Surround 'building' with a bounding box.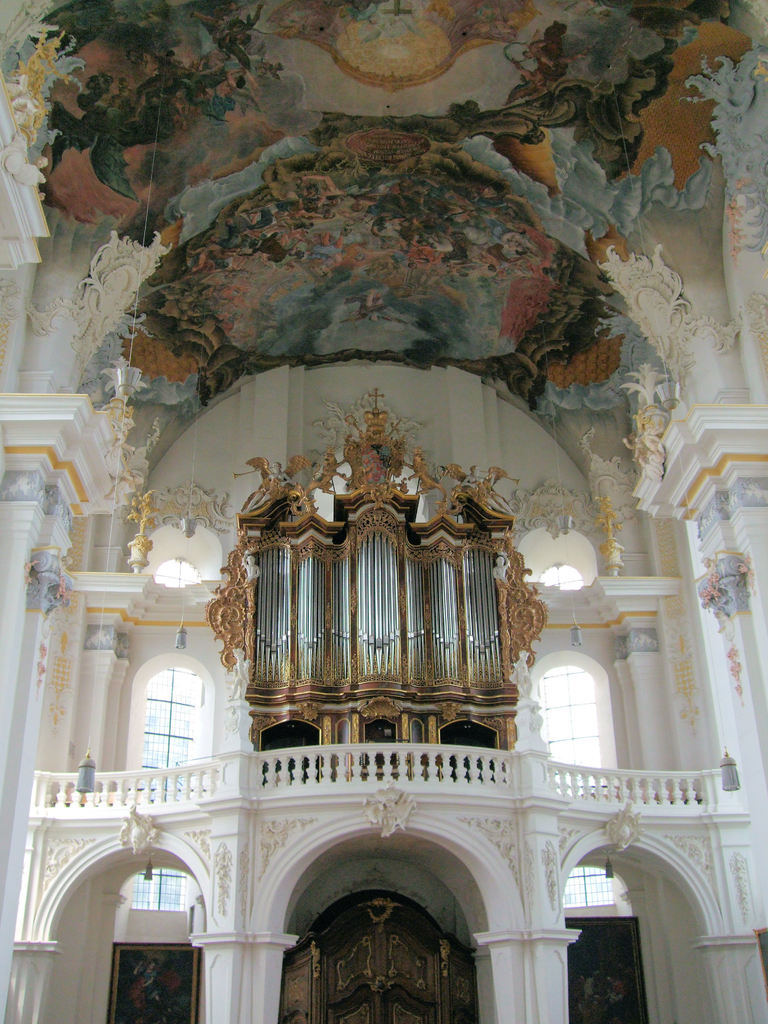
box=[0, 4, 767, 1023].
